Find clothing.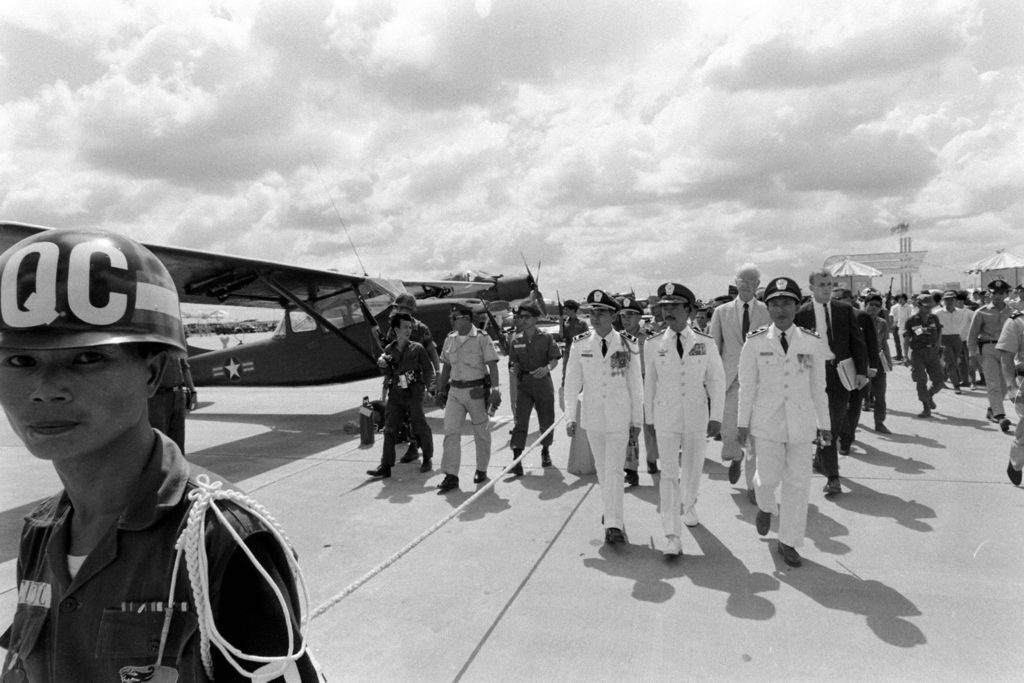
box(715, 284, 766, 472).
